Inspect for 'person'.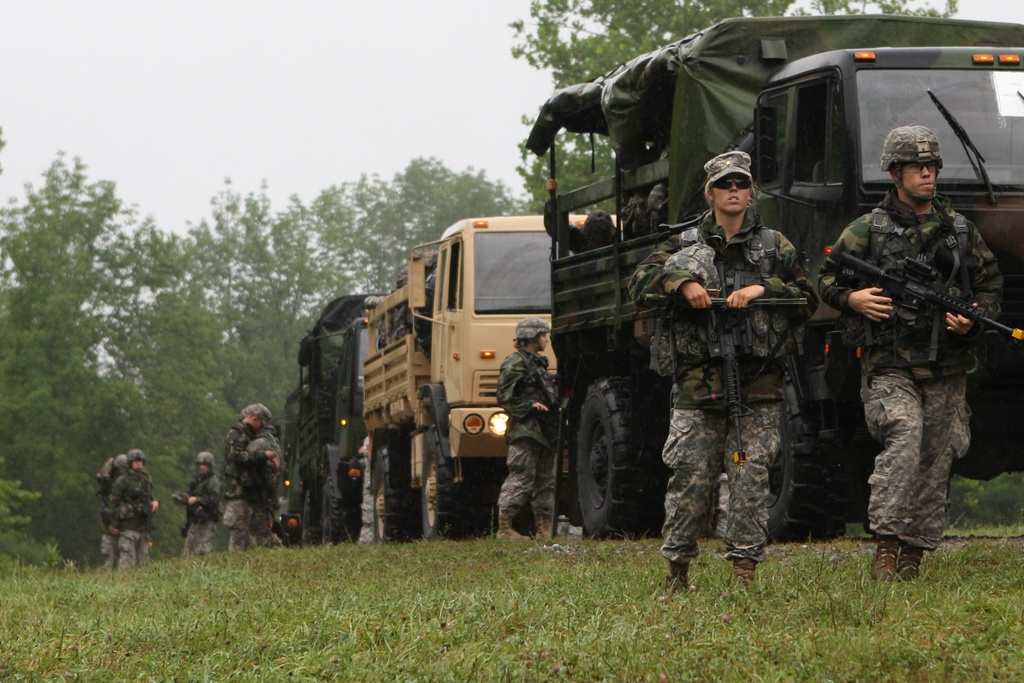
Inspection: x1=104 y1=446 x2=154 y2=567.
